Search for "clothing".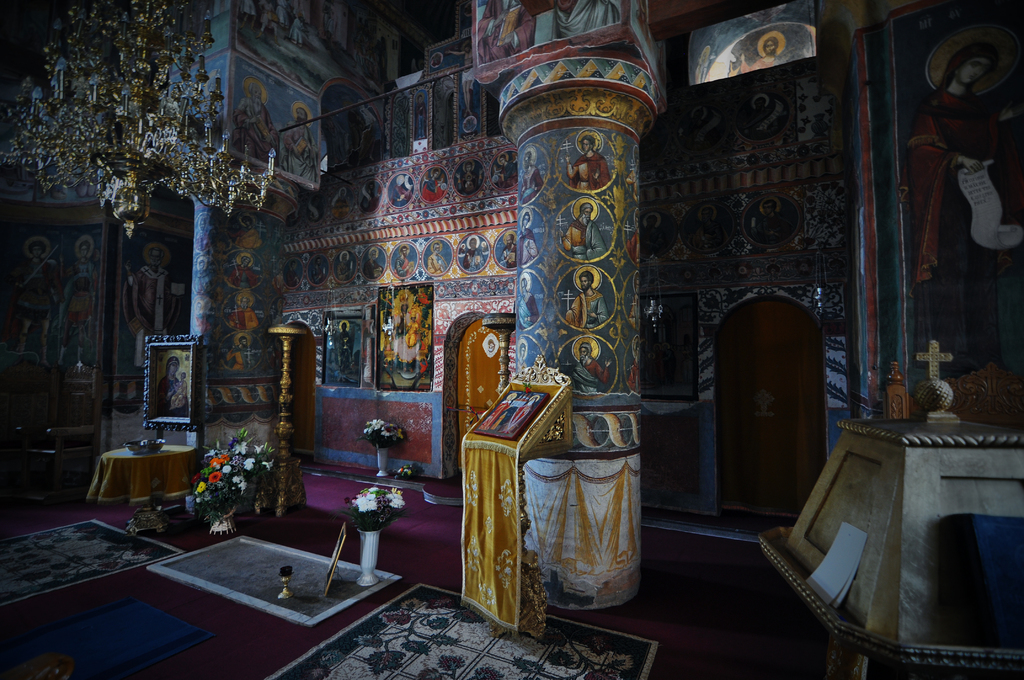
Found at [x1=284, y1=268, x2=299, y2=286].
